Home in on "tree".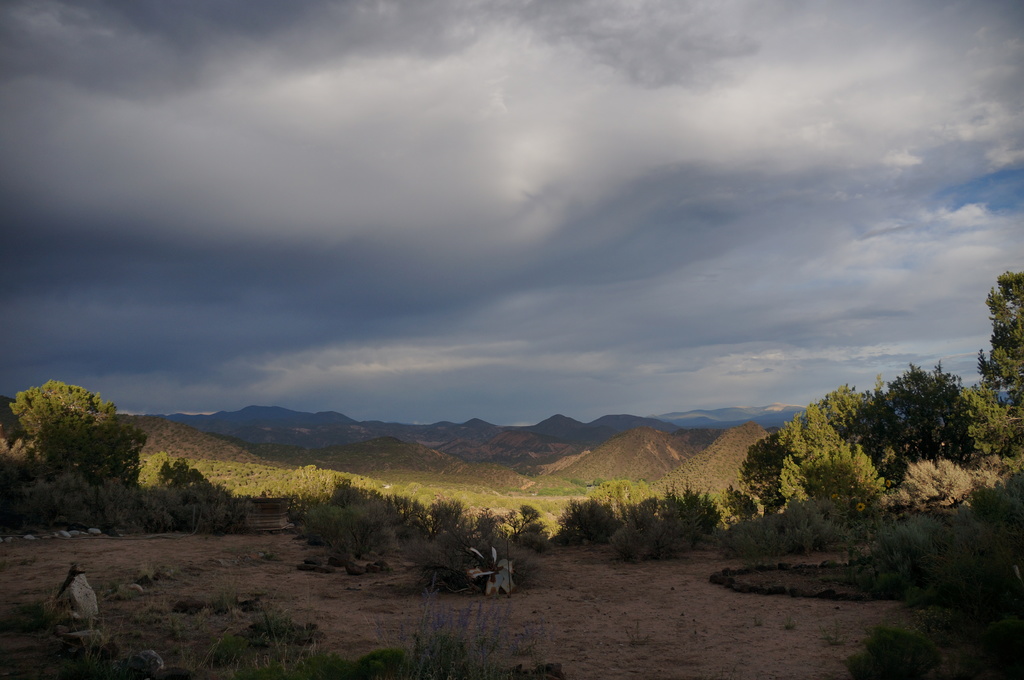
Homed in at (x1=0, y1=379, x2=156, y2=534).
